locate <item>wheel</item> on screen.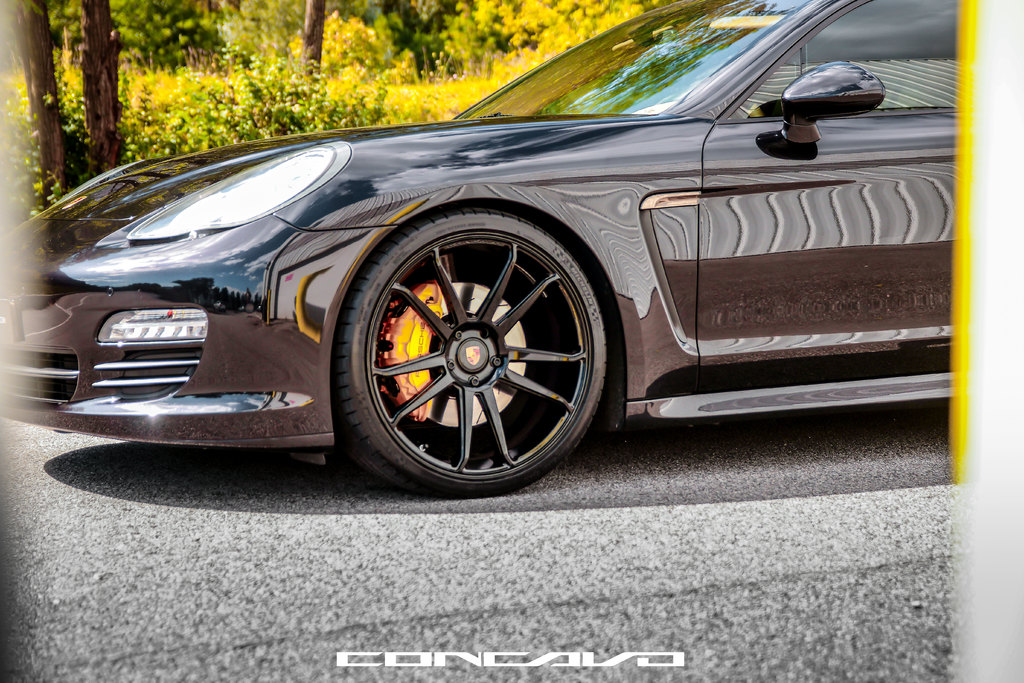
On screen at Rect(326, 200, 611, 479).
